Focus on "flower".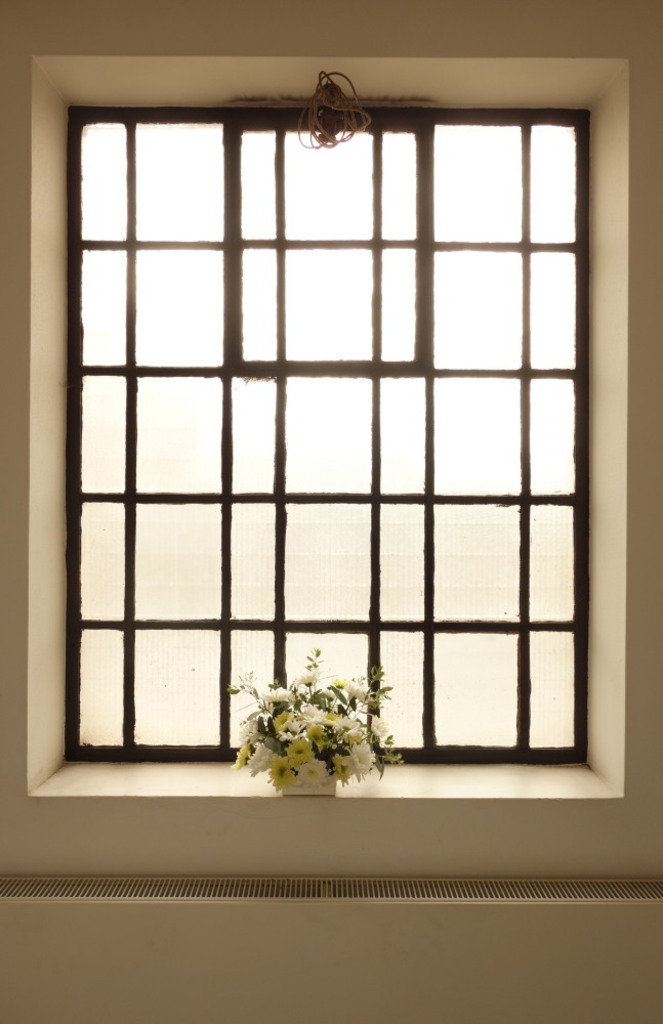
Focused at rect(230, 737, 247, 773).
